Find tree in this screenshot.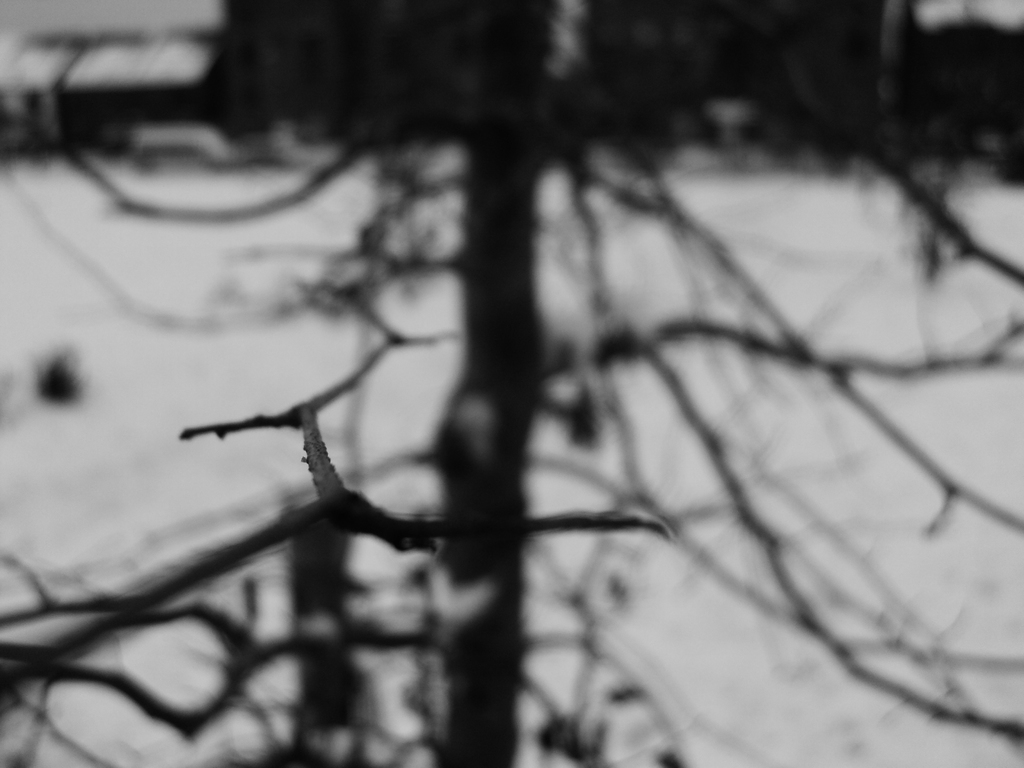
The bounding box for tree is (1, 0, 1023, 767).
